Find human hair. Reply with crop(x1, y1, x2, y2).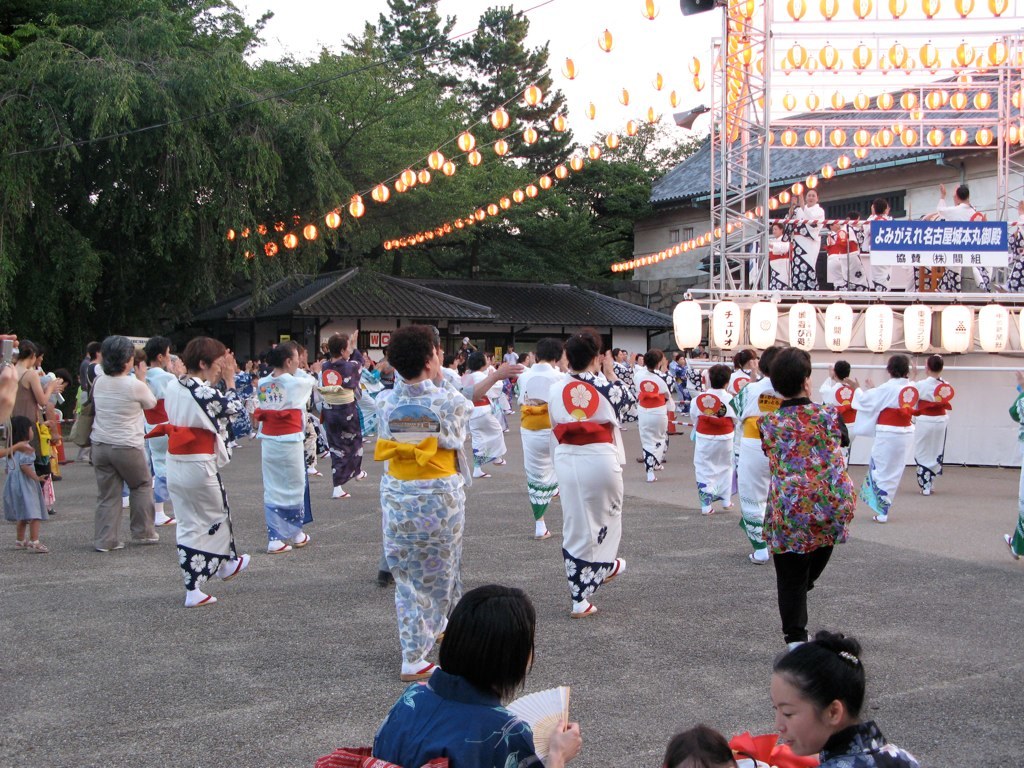
crop(887, 355, 911, 378).
